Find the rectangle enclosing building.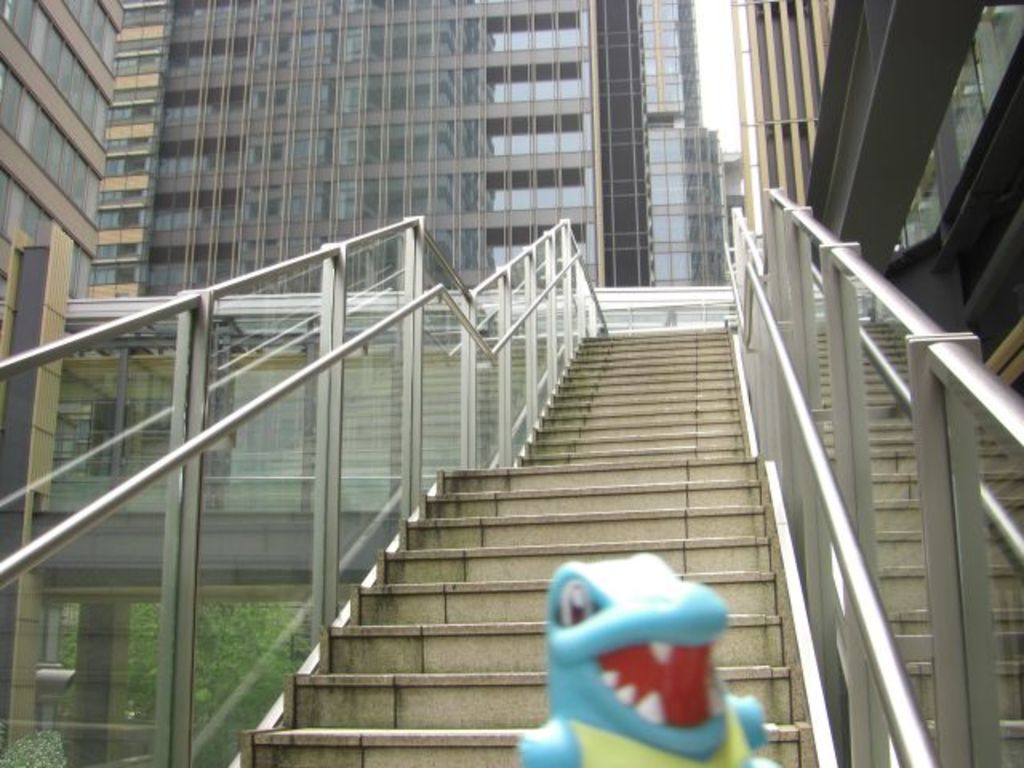
85 0 728 294.
